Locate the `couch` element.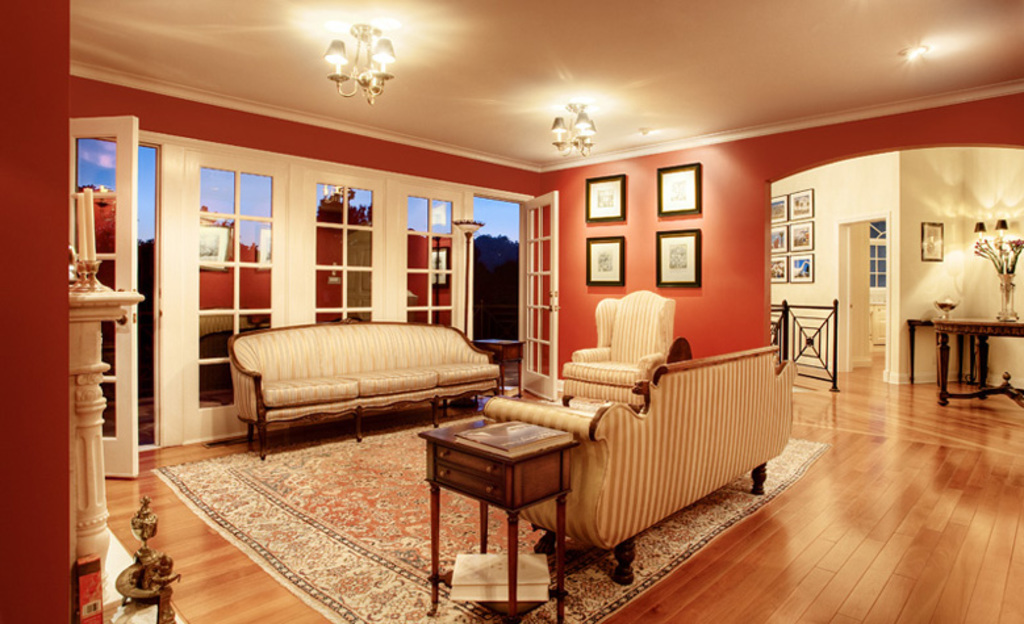
Element bbox: [482, 348, 793, 586].
